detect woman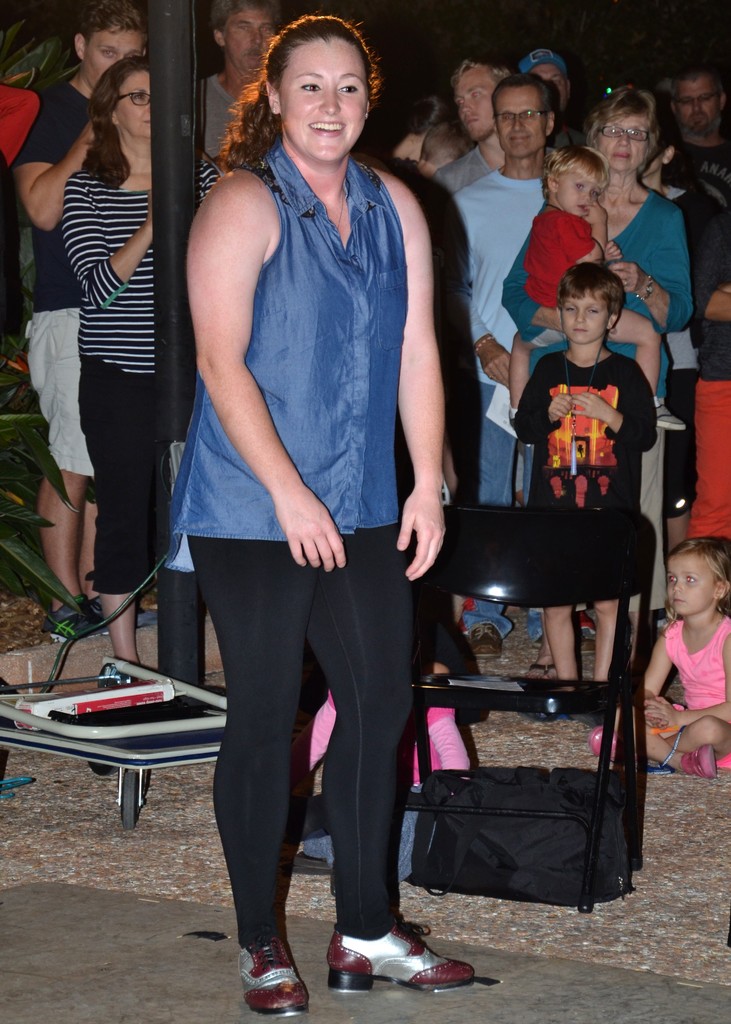
[left=61, top=53, right=220, bottom=684]
